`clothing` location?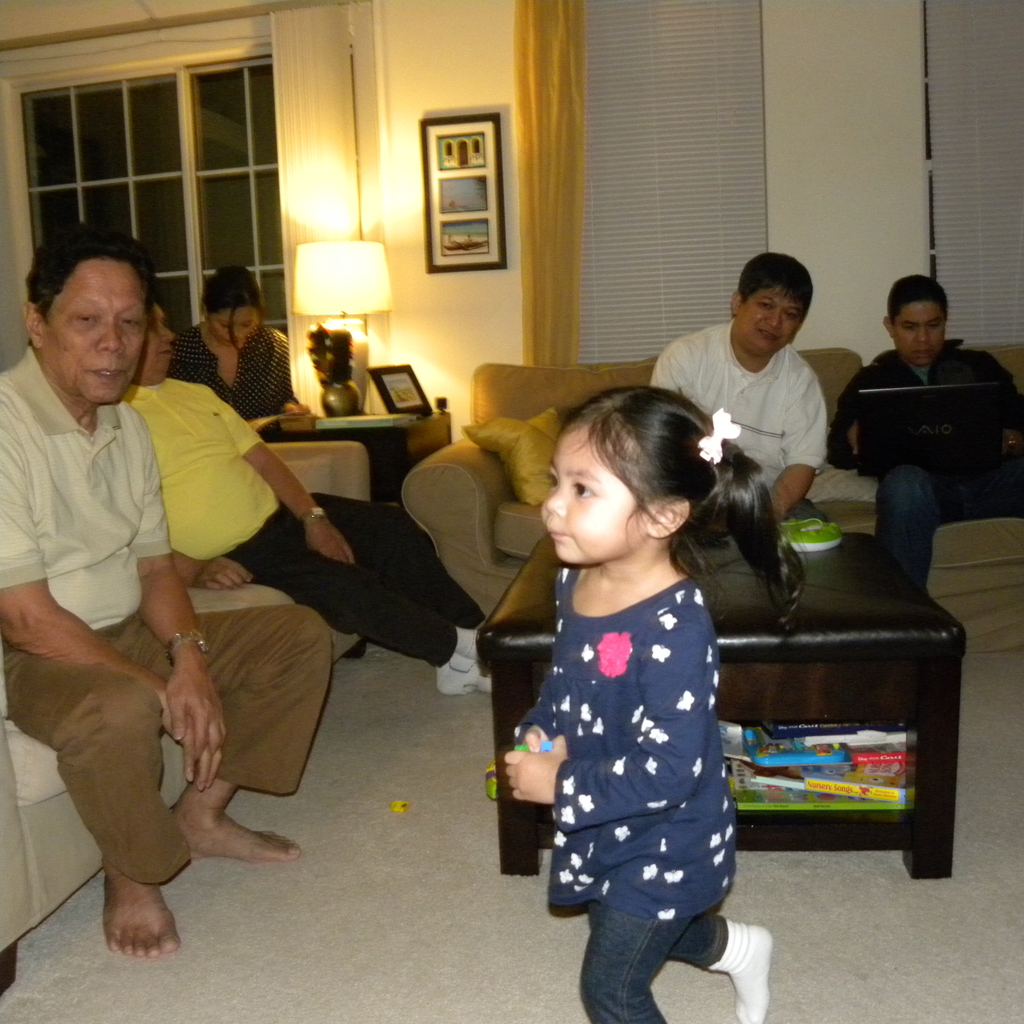
(0, 332, 342, 892)
